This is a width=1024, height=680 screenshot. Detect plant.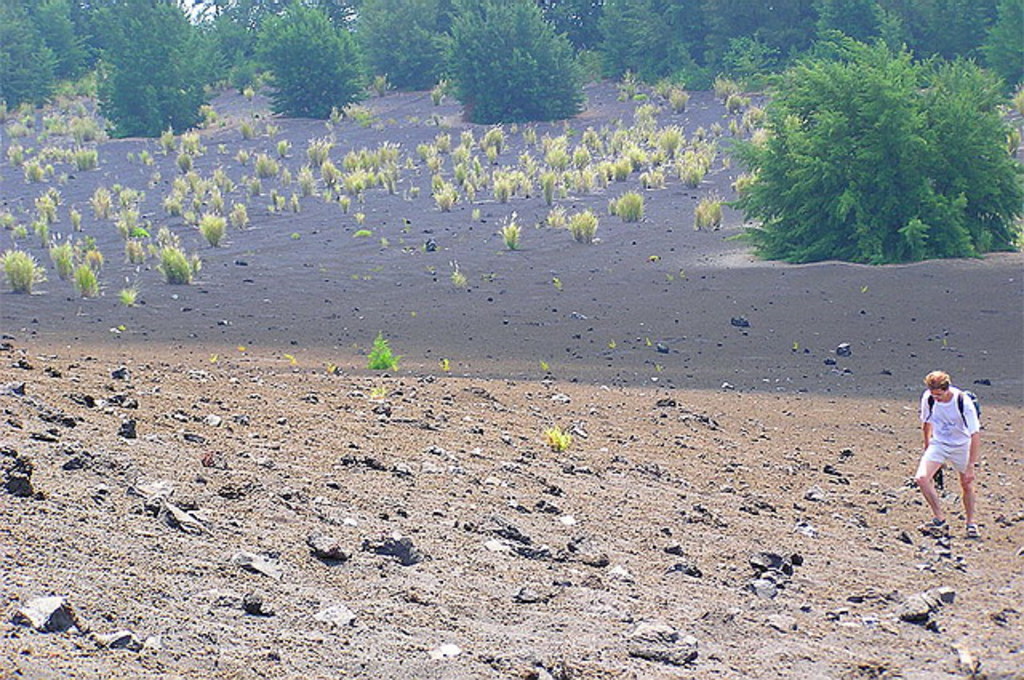
box(288, 227, 299, 243).
